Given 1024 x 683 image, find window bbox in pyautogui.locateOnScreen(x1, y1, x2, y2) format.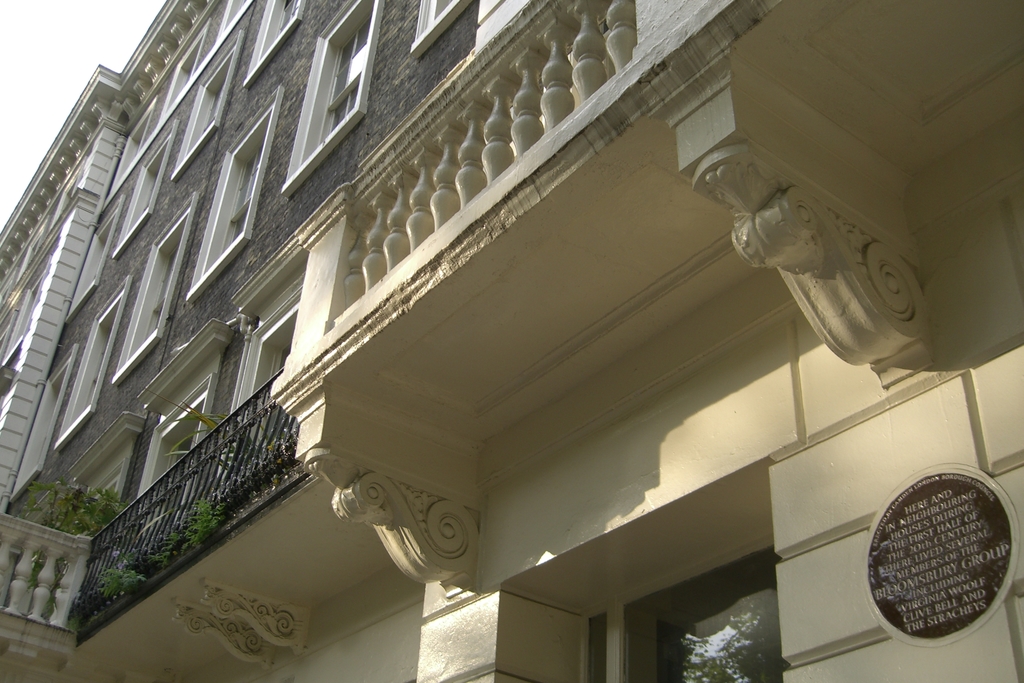
pyautogui.locateOnScreen(408, 1, 479, 58).
